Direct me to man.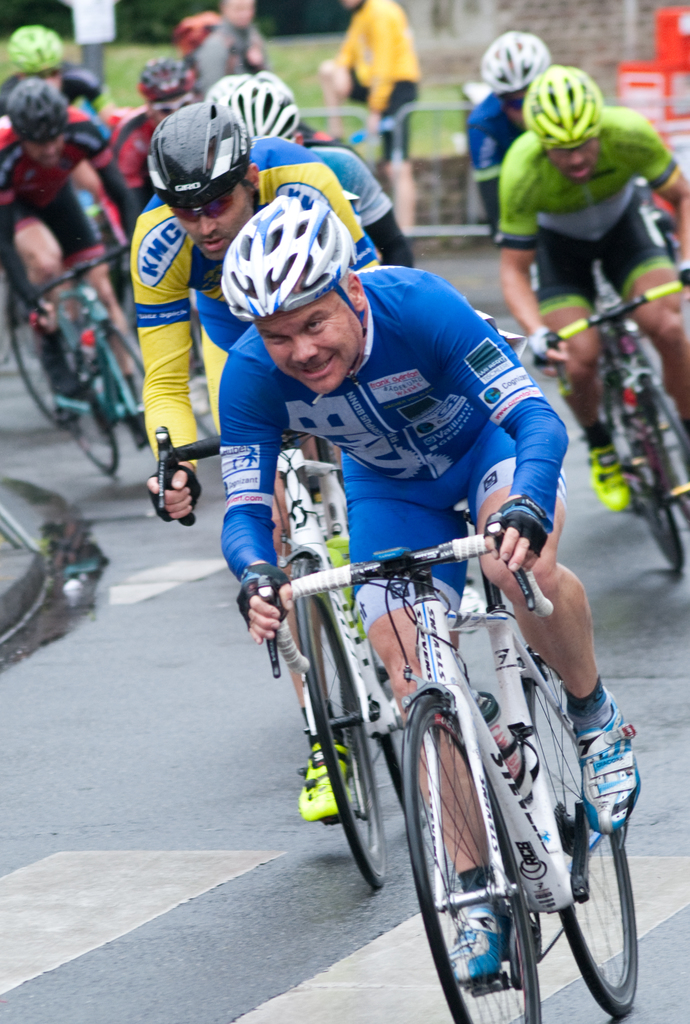
Direction: <bbox>458, 18, 556, 378</bbox>.
